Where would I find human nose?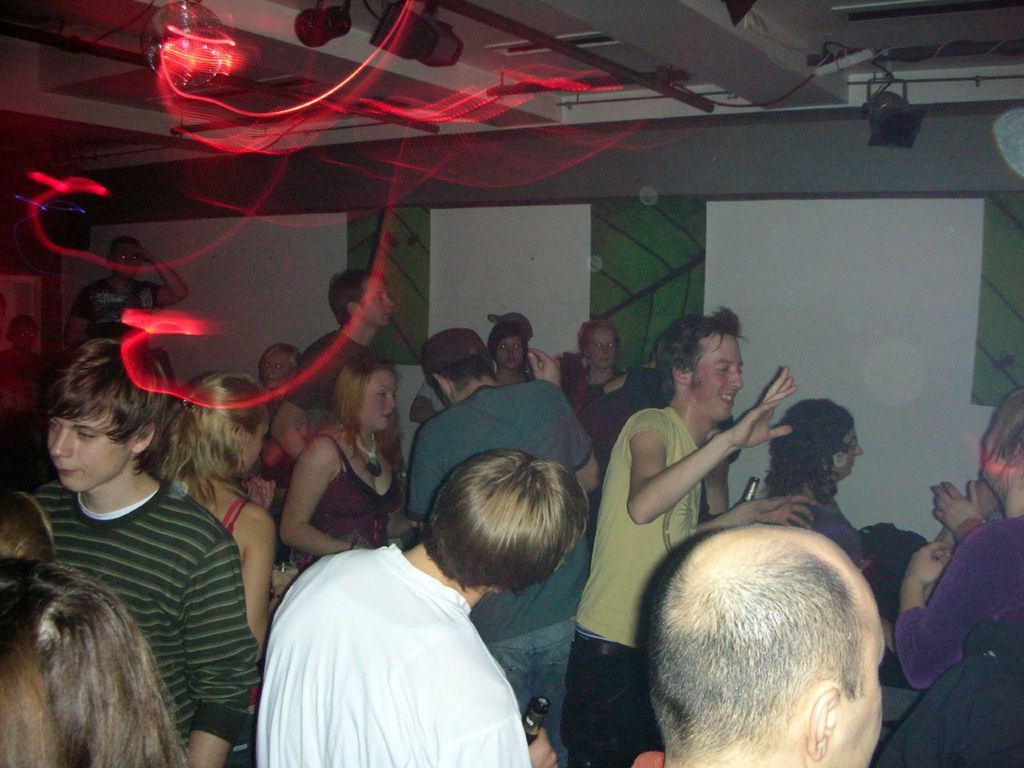
At (left=506, top=345, right=516, bottom=358).
